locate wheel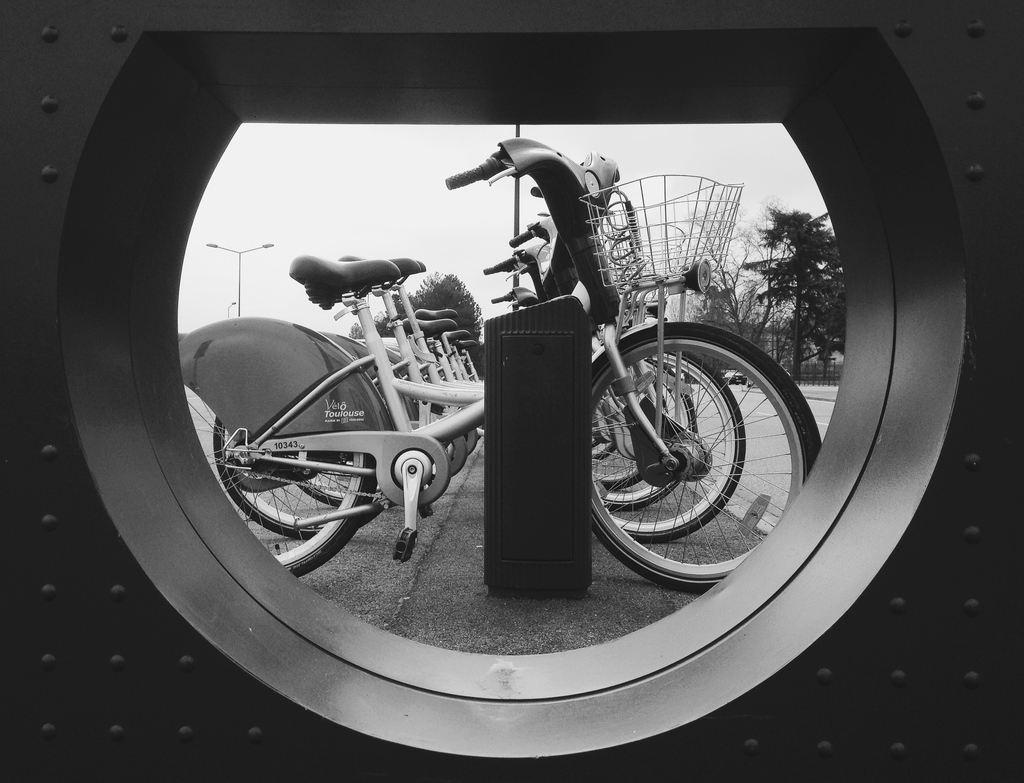
bbox(609, 355, 697, 506)
